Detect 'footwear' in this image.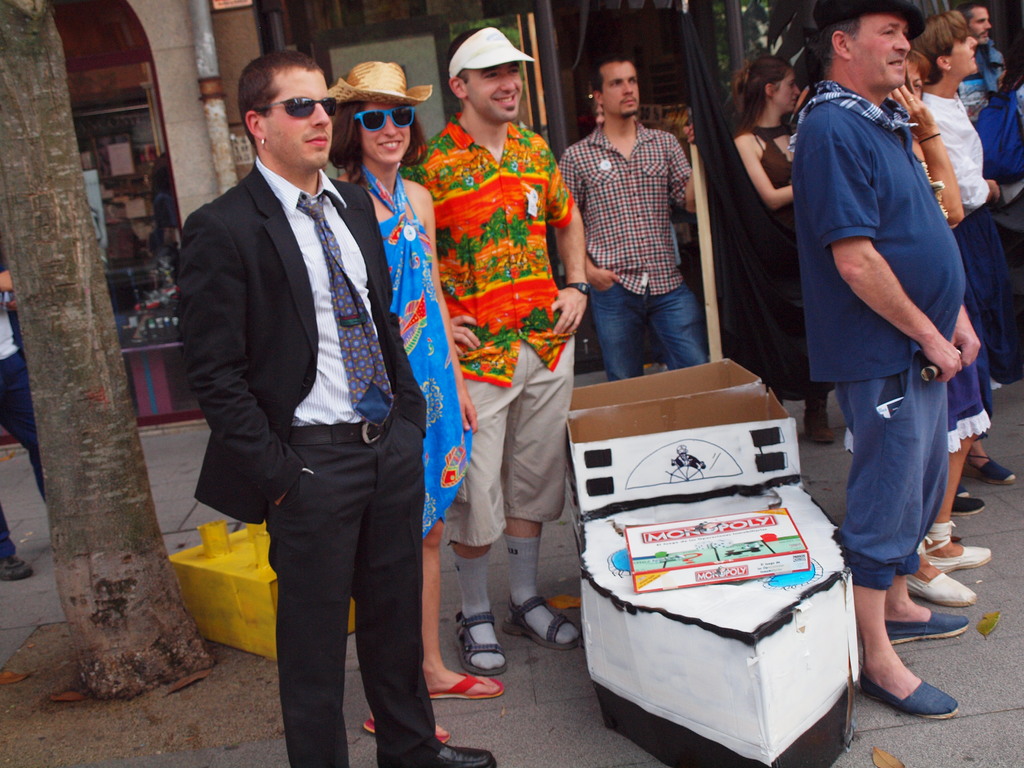
Detection: select_region(803, 399, 834, 443).
